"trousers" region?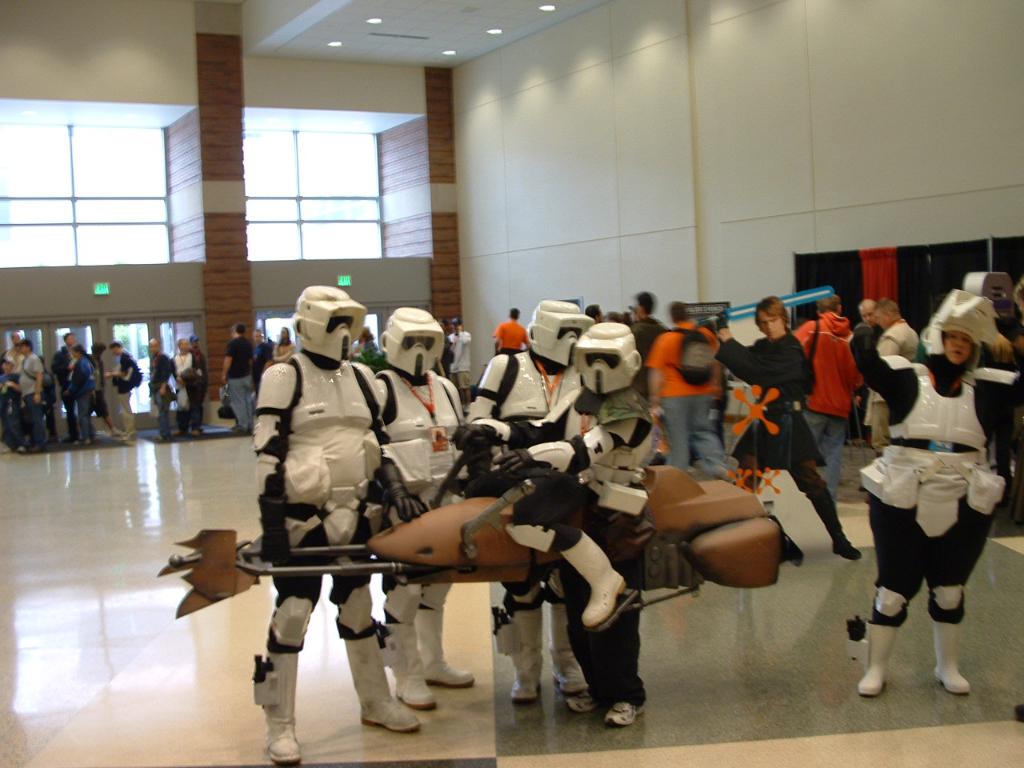
pyautogui.locateOnScreen(869, 495, 992, 673)
